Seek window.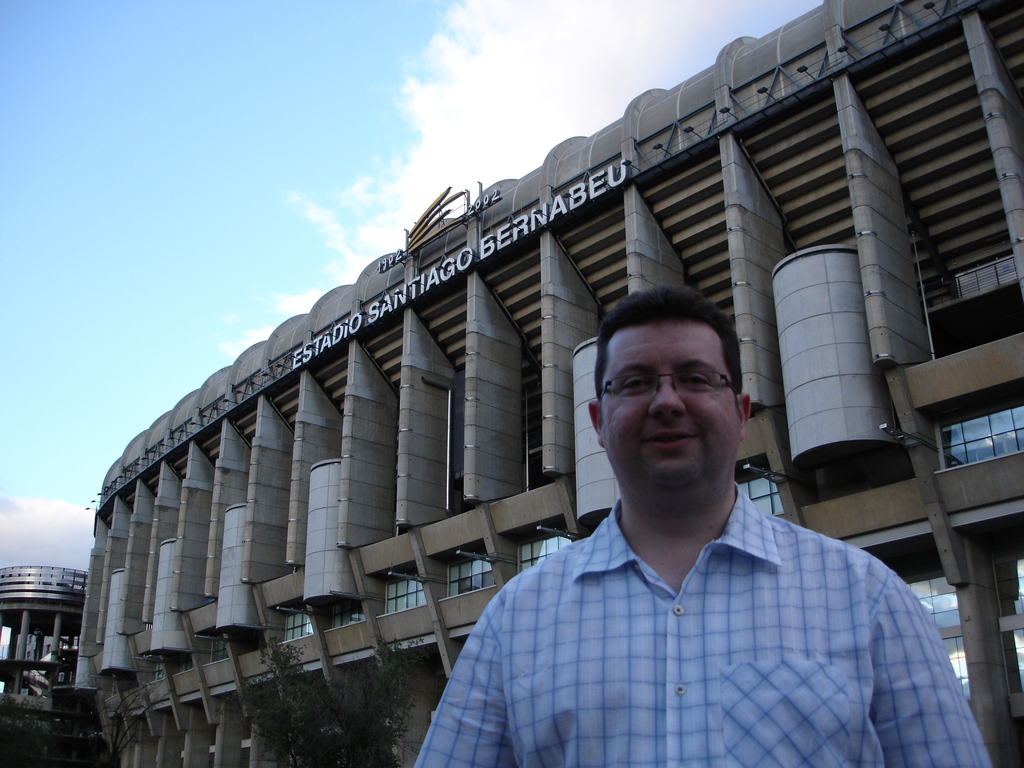
(x1=439, y1=549, x2=495, y2=590).
